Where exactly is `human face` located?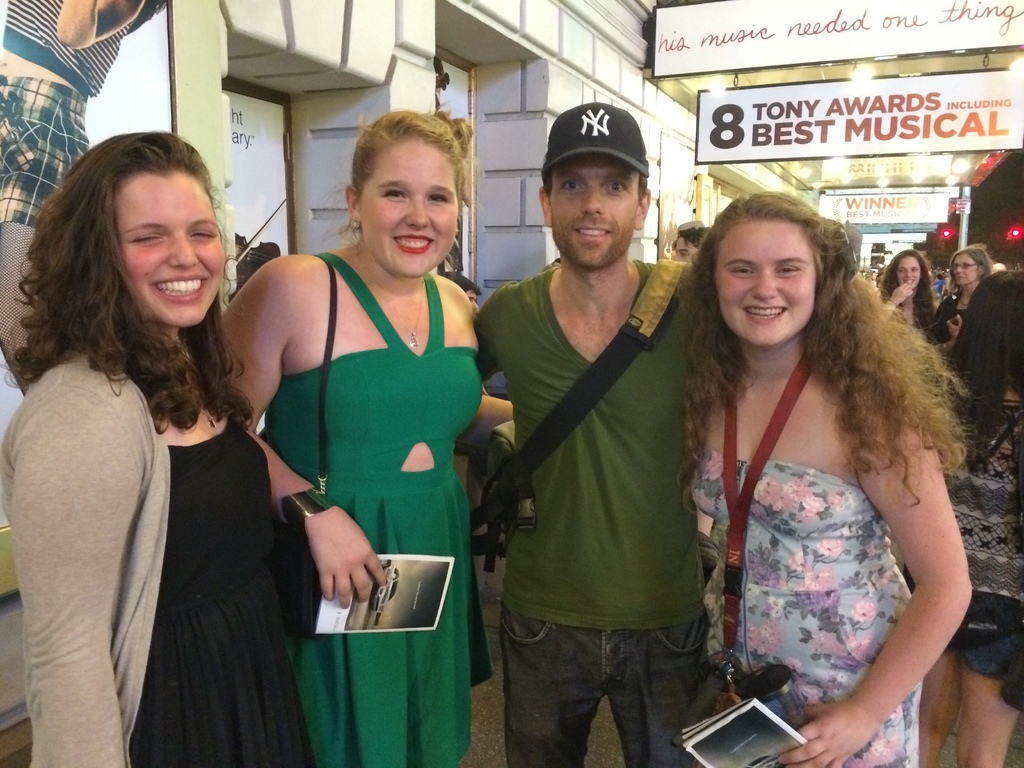
Its bounding box is bbox=[952, 254, 975, 287].
